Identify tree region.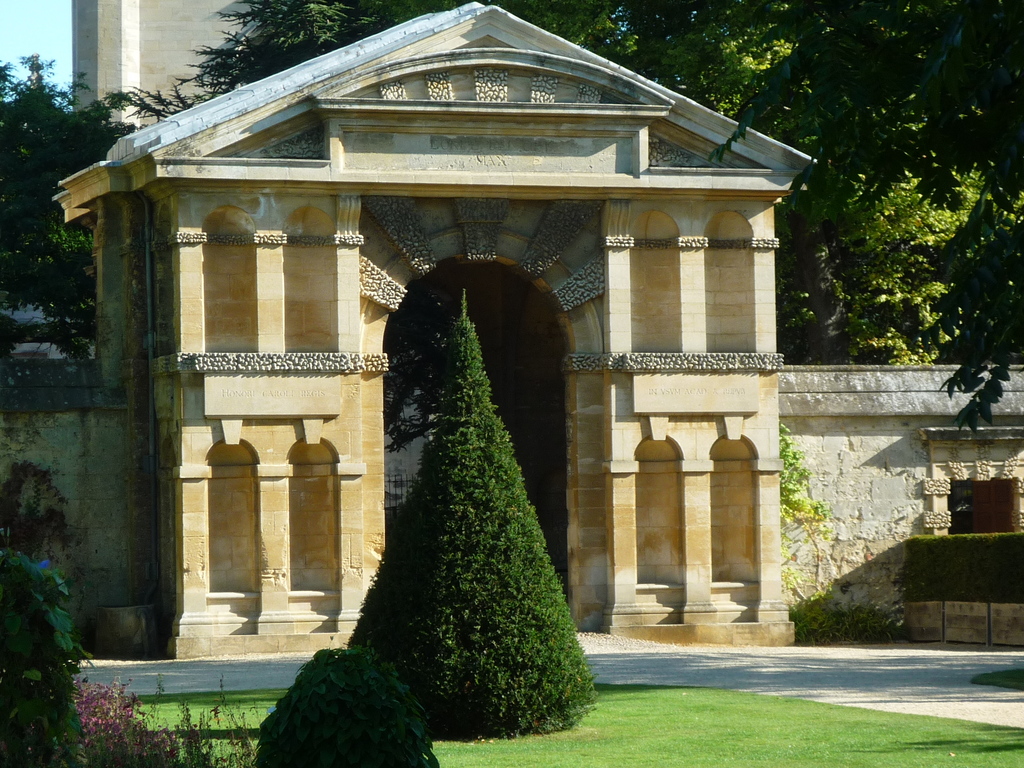
Region: region(181, 0, 1023, 99).
